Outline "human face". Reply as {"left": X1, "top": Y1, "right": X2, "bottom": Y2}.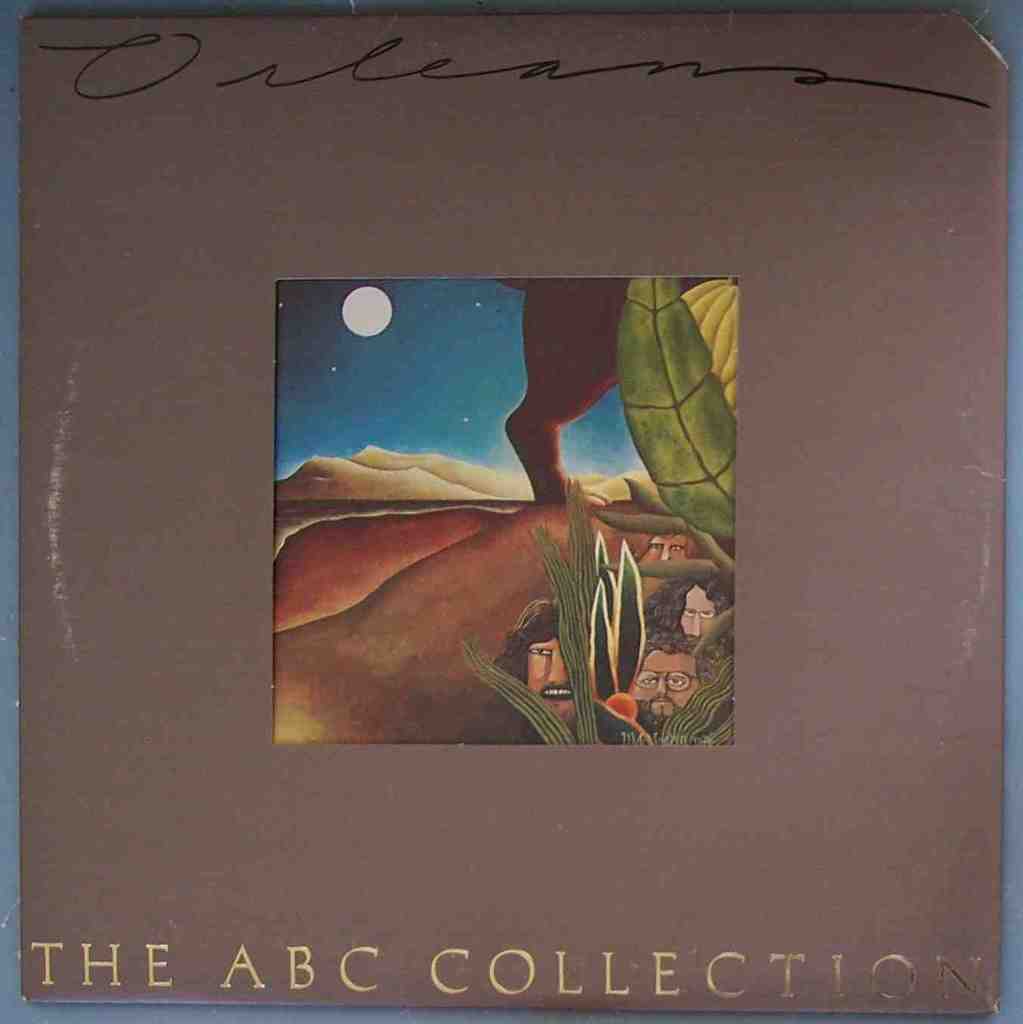
{"left": 517, "top": 632, "right": 575, "bottom": 716}.
